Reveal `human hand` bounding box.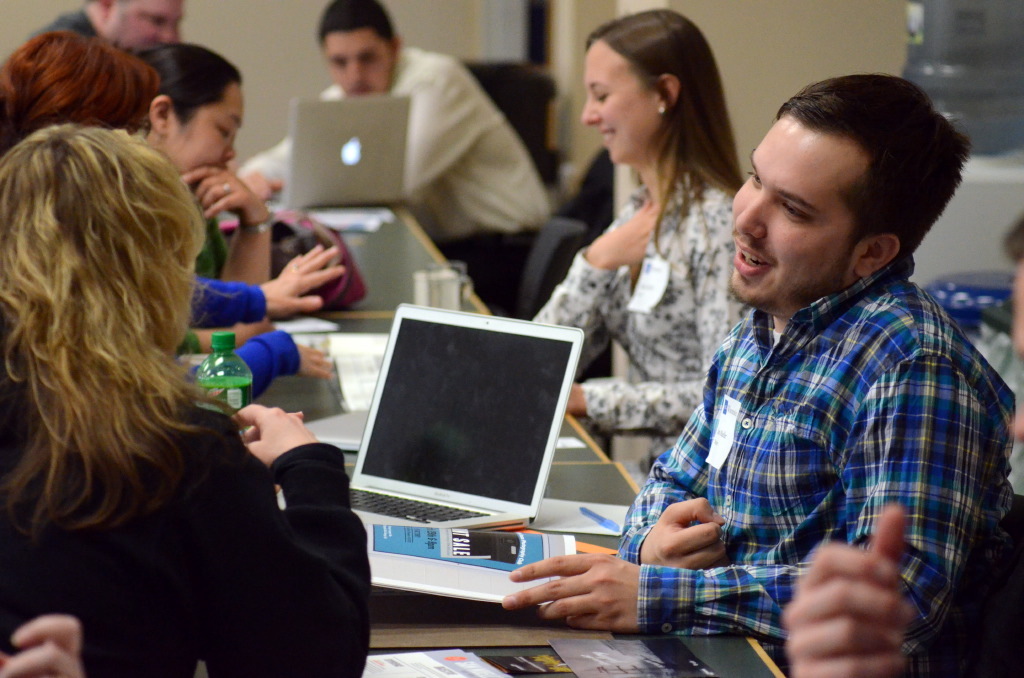
Revealed: l=241, t=169, r=284, b=203.
